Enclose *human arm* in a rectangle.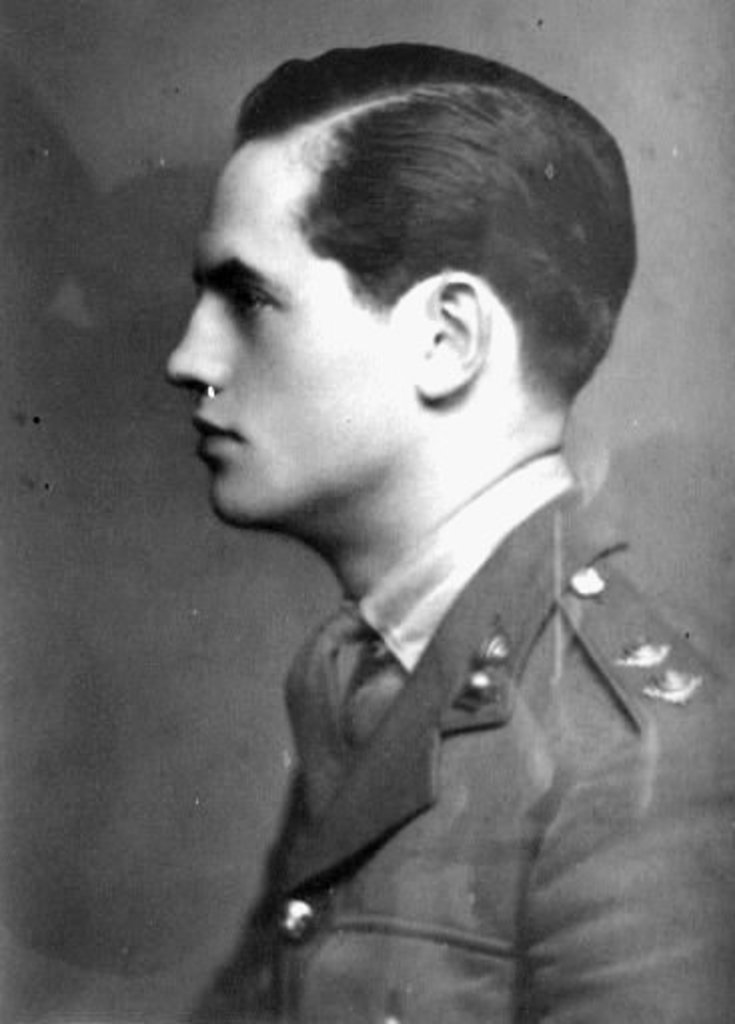
(513,719,733,1022).
